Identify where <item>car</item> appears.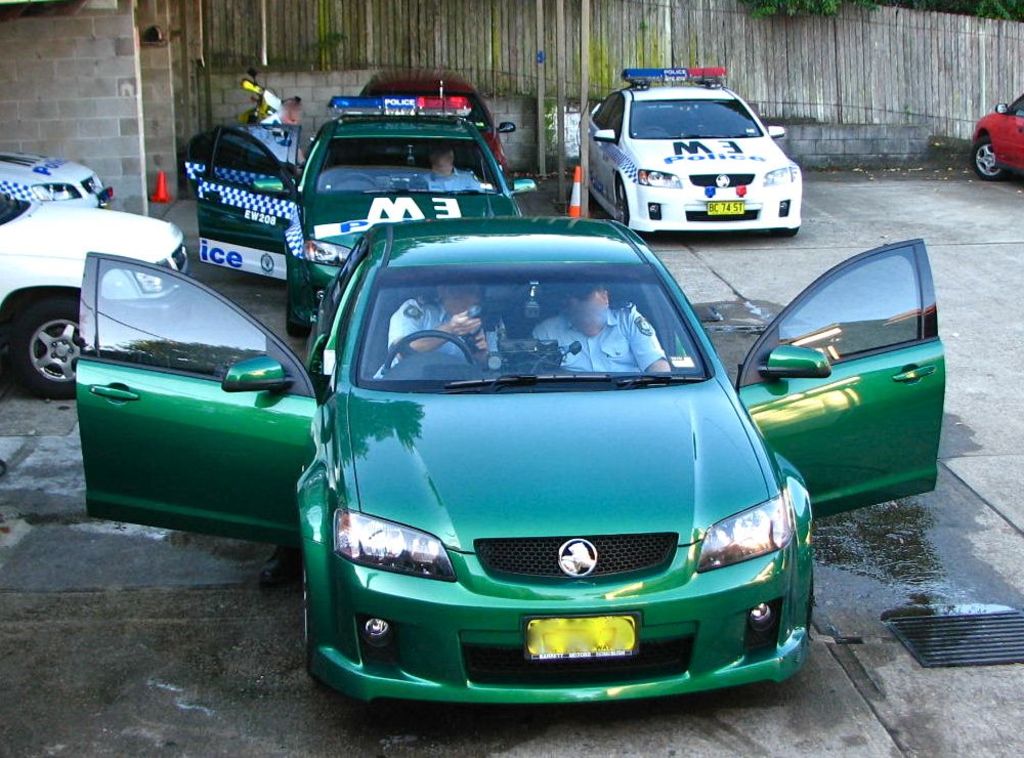
Appears at 0:202:194:391.
